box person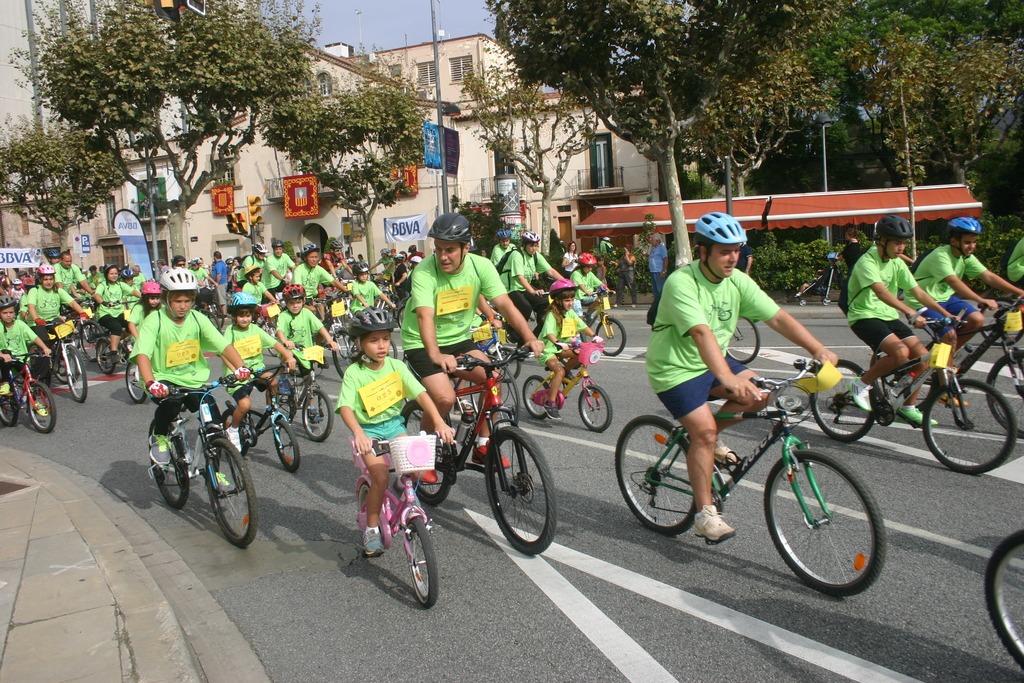
bbox=(537, 278, 604, 420)
